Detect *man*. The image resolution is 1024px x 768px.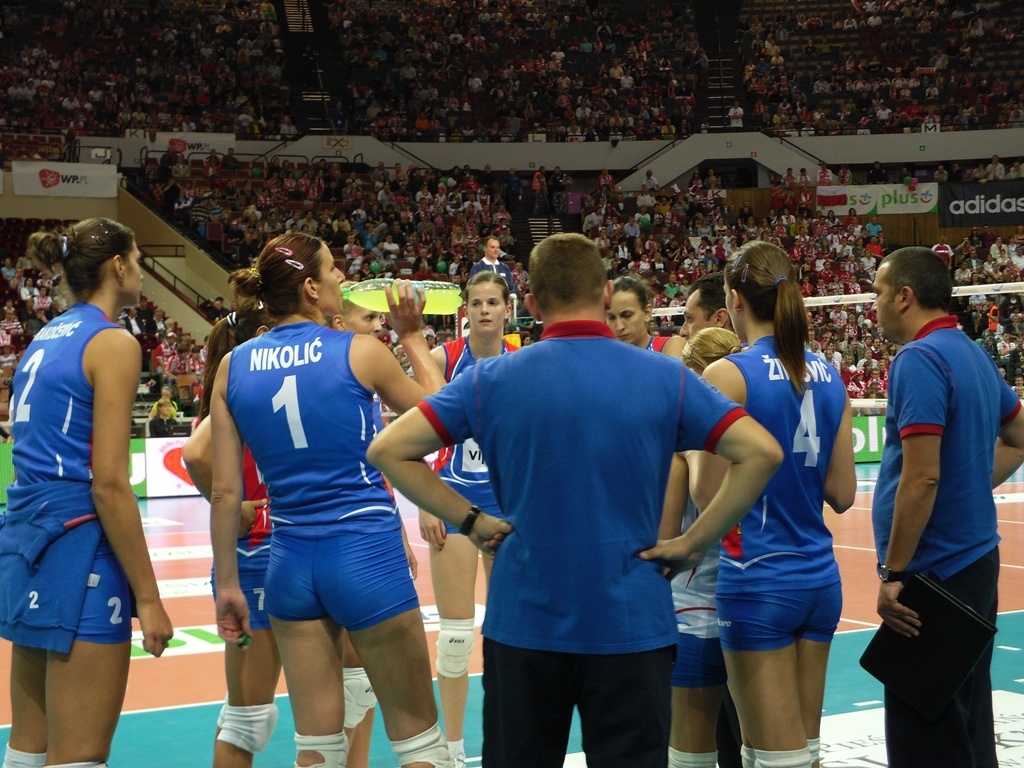
locate(358, 239, 785, 767).
